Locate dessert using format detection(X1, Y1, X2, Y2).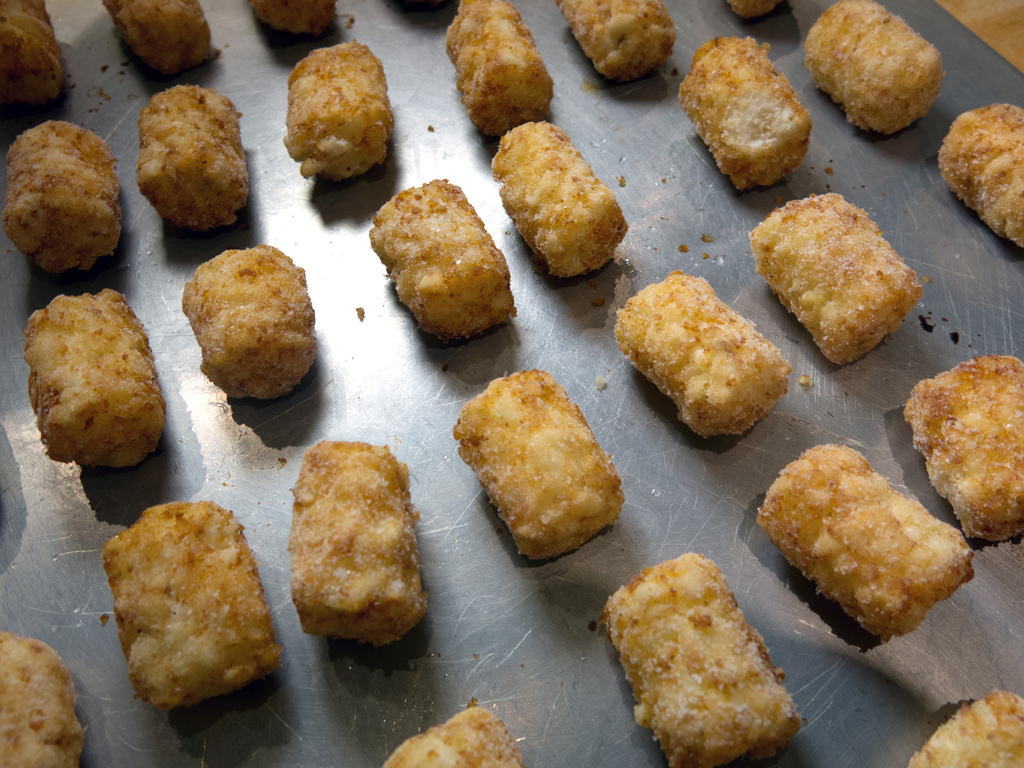
detection(292, 440, 444, 646).
